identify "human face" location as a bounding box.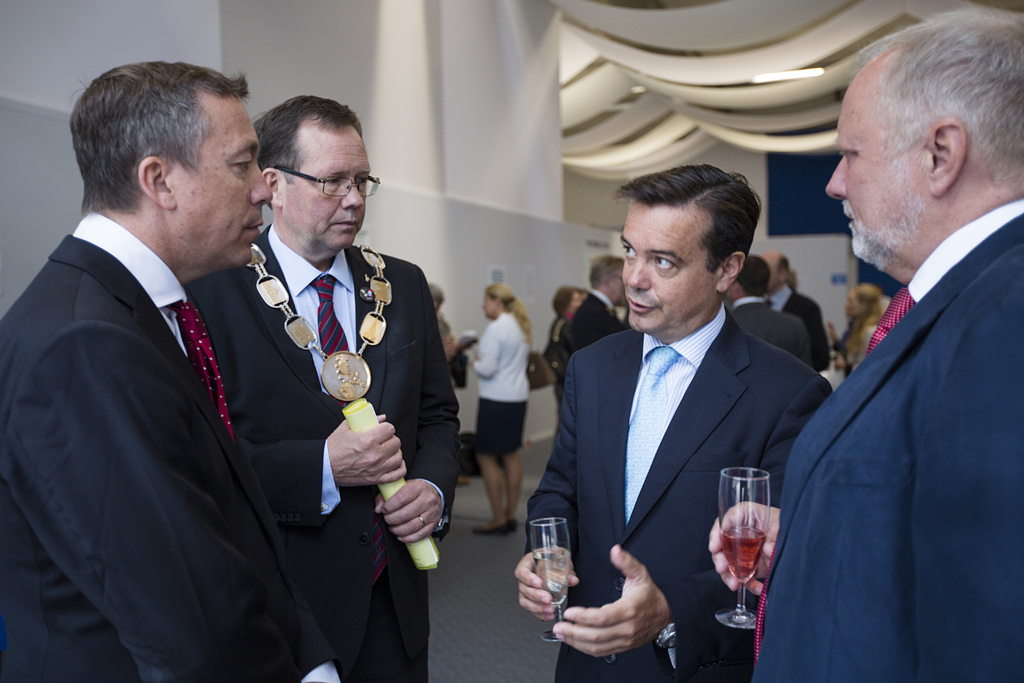
(left=170, top=93, right=280, bottom=273).
